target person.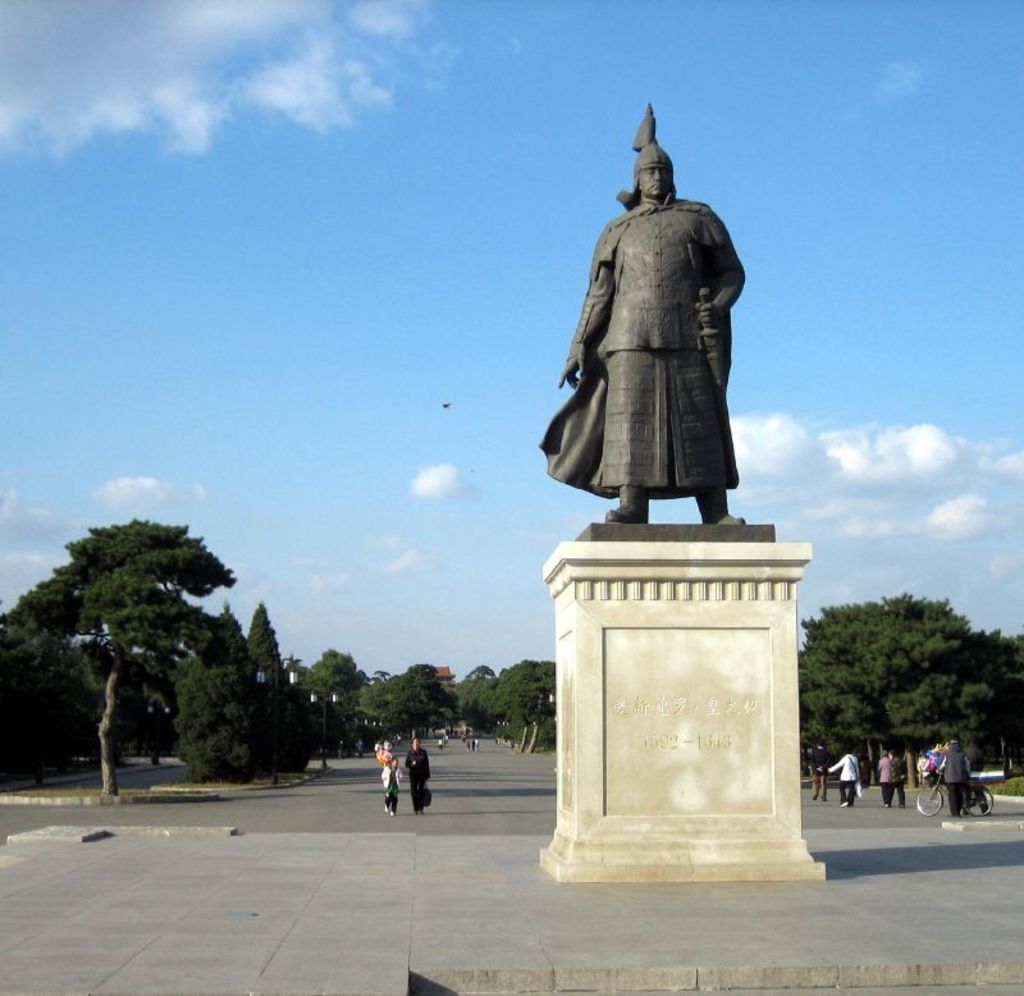
Target region: Rect(829, 744, 860, 801).
